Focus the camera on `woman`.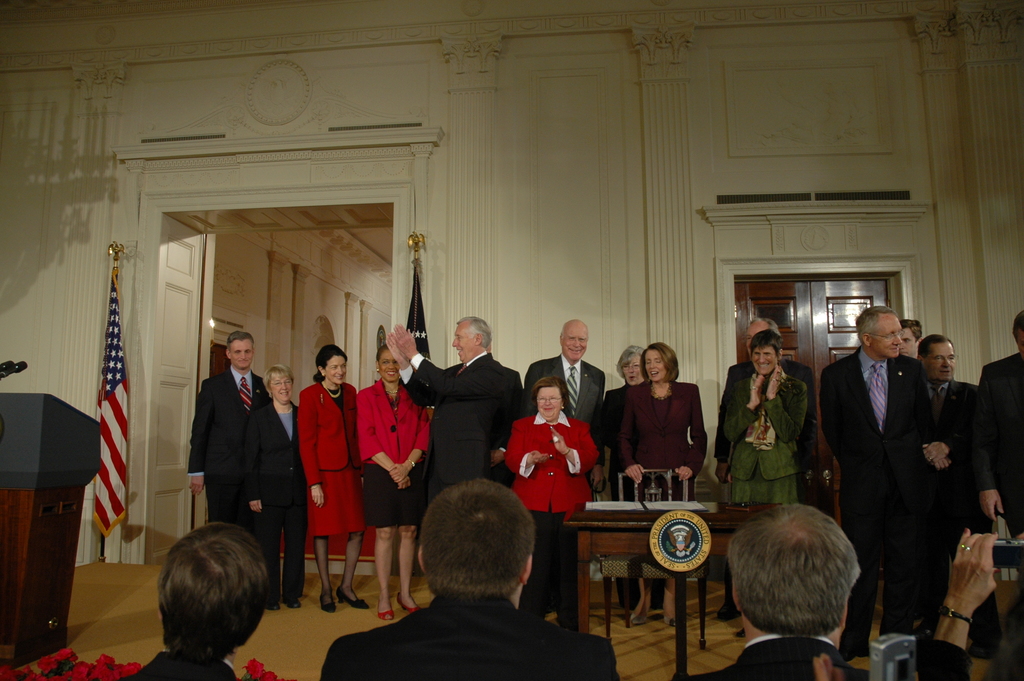
Focus region: x1=500, y1=379, x2=598, y2=623.
